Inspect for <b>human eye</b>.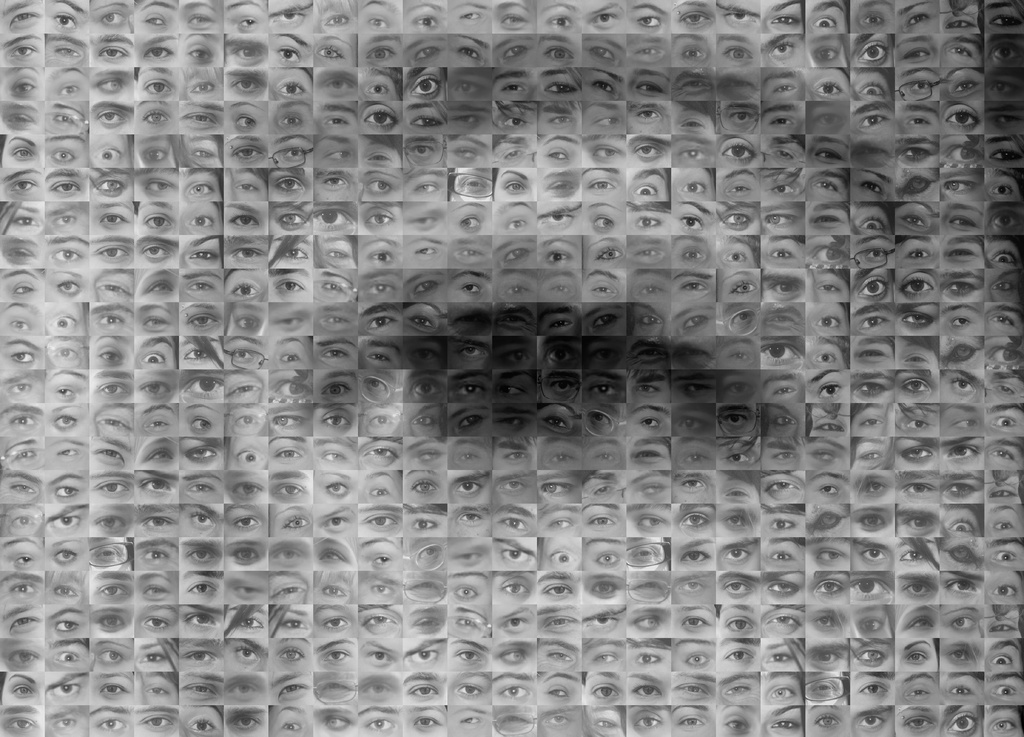
Inspection: pyautogui.locateOnScreen(410, 212, 436, 229).
